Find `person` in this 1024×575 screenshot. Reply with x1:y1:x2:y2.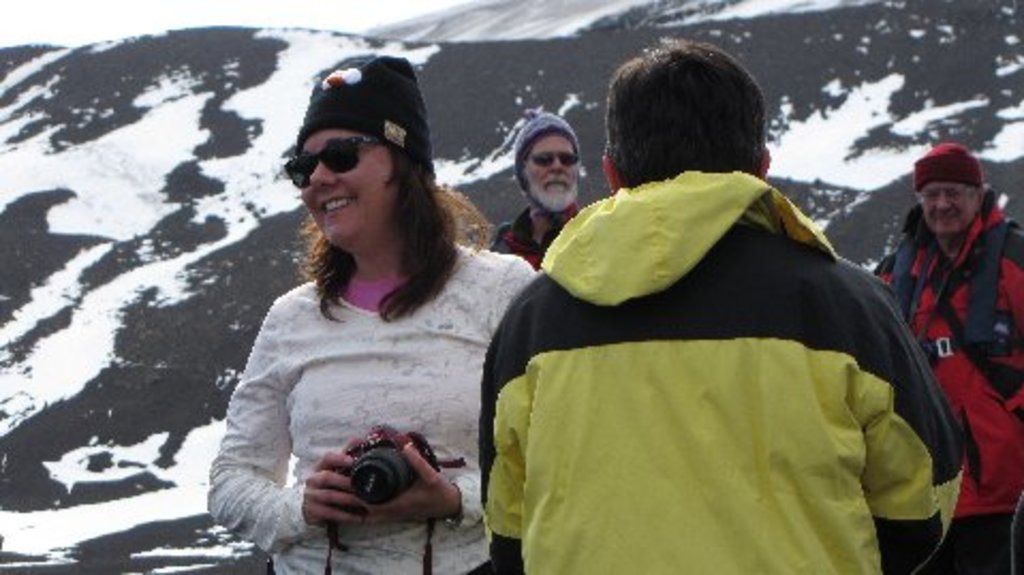
207:53:537:573.
